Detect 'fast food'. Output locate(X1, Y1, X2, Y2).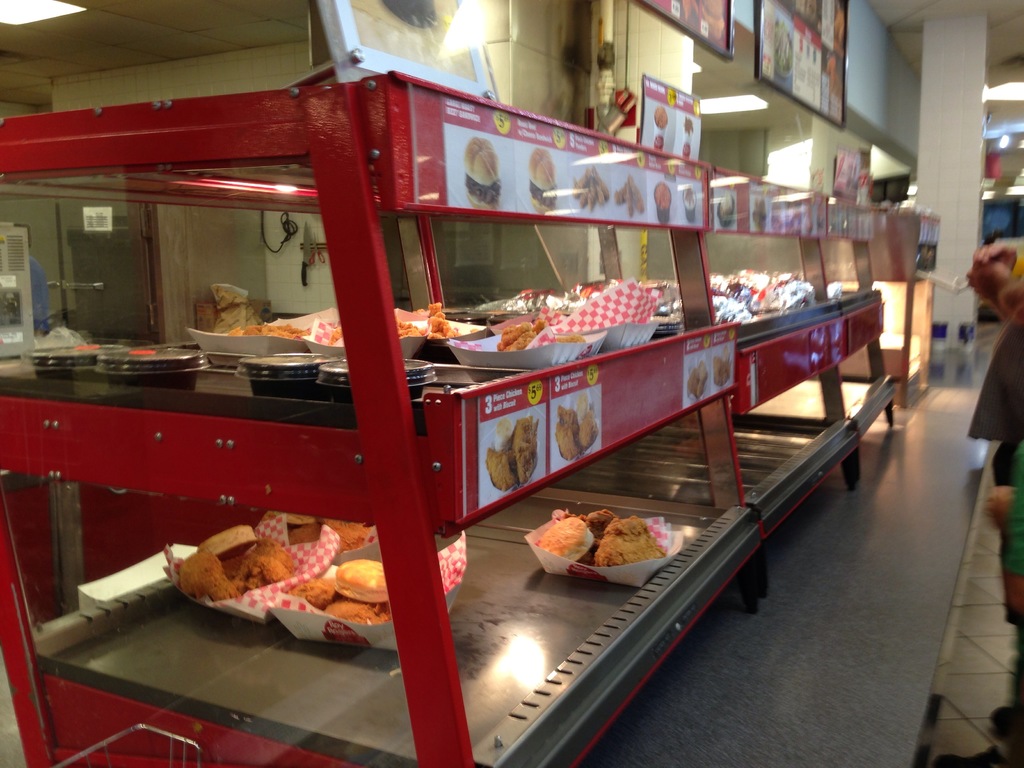
locate(700, 0, 733, 49).
